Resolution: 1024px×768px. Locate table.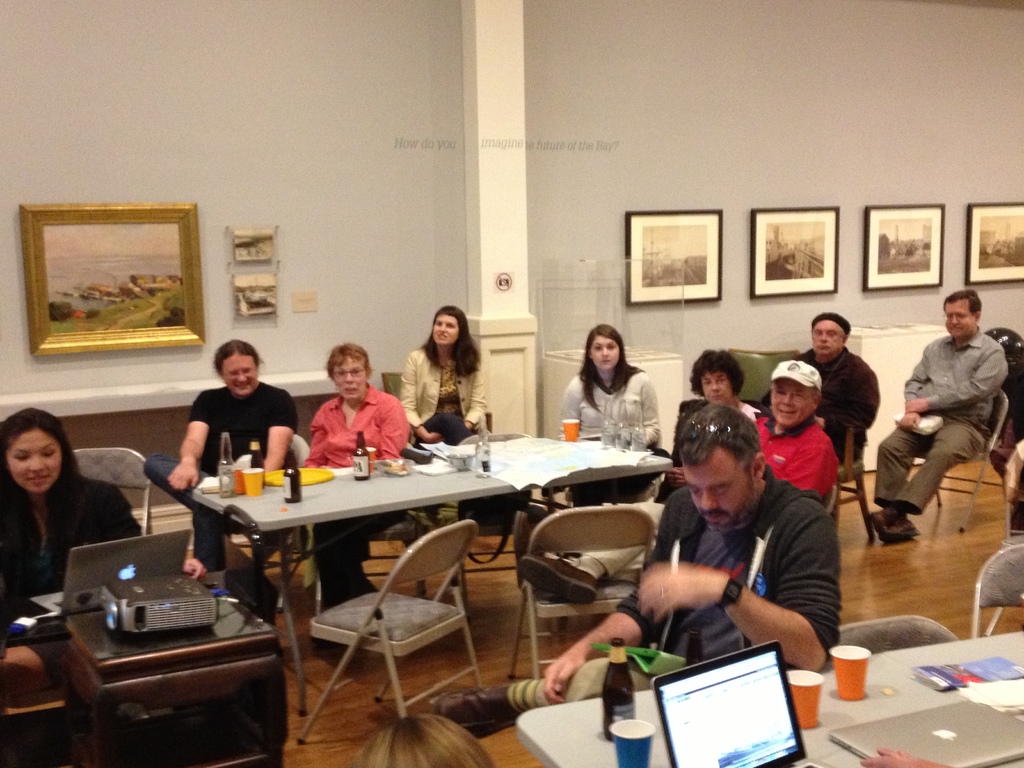
[127,449,664,649].
